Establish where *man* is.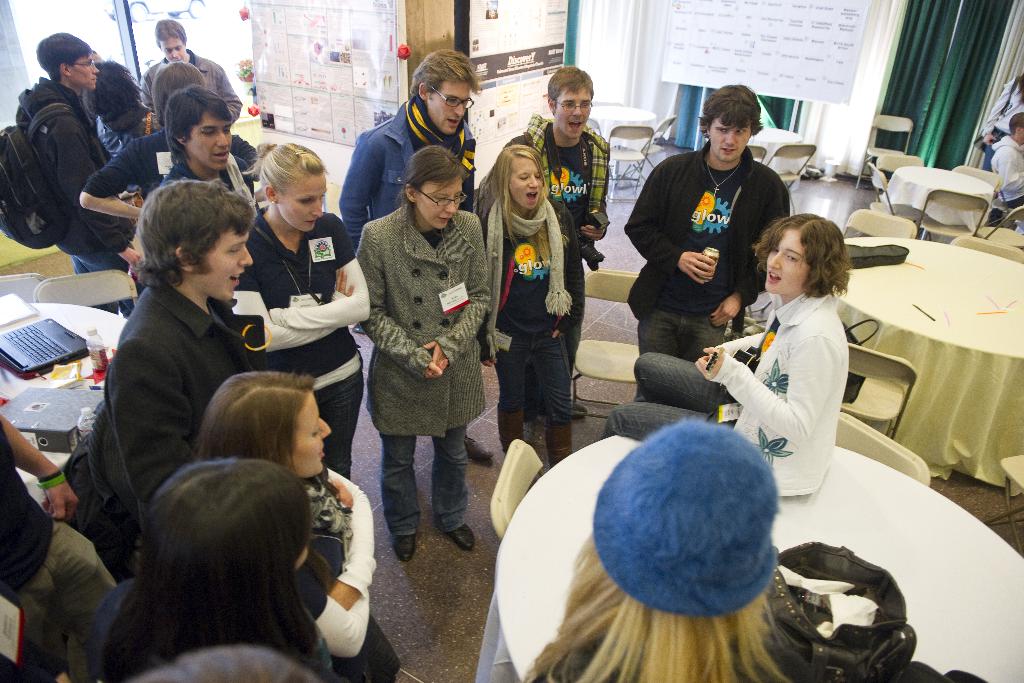
Established at 0,411,120,682.
